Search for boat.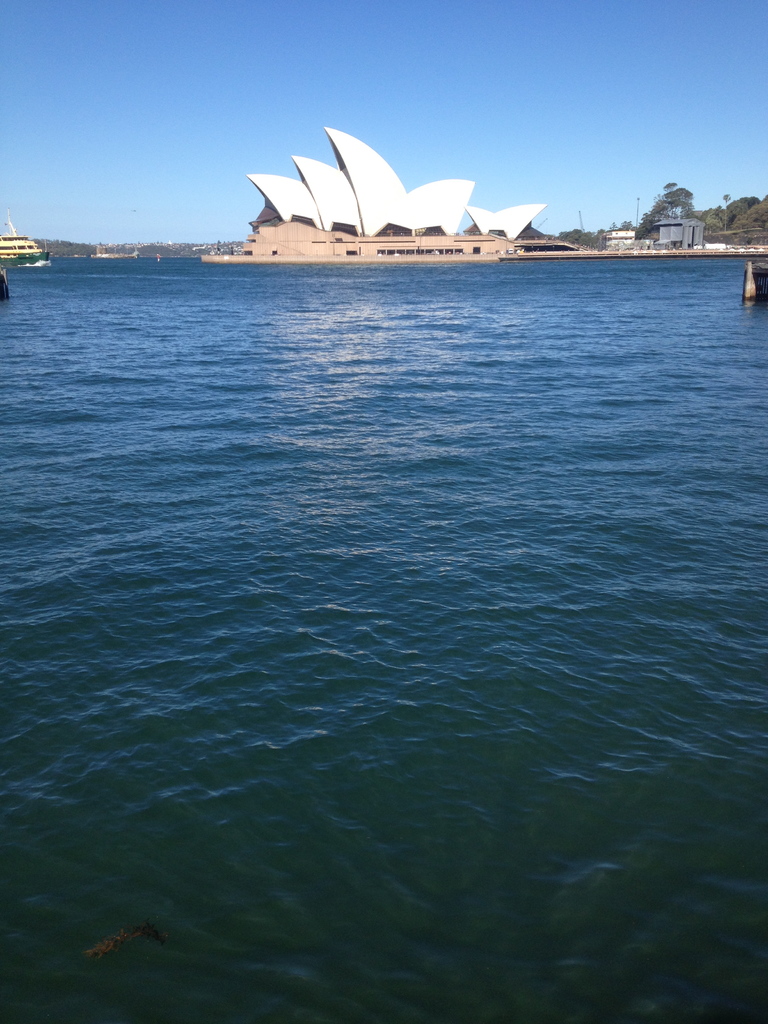
Found at <region>0, 210, 50, 259</region>.
